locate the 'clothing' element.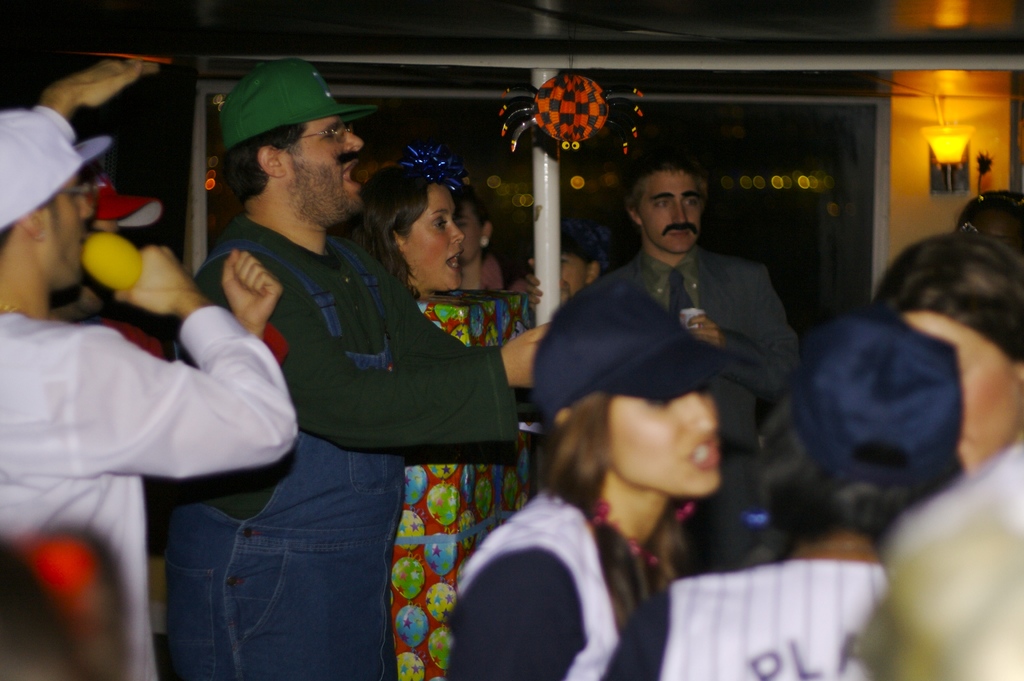
Element bbox: left=446, top=486, right=669, bottom=680.
